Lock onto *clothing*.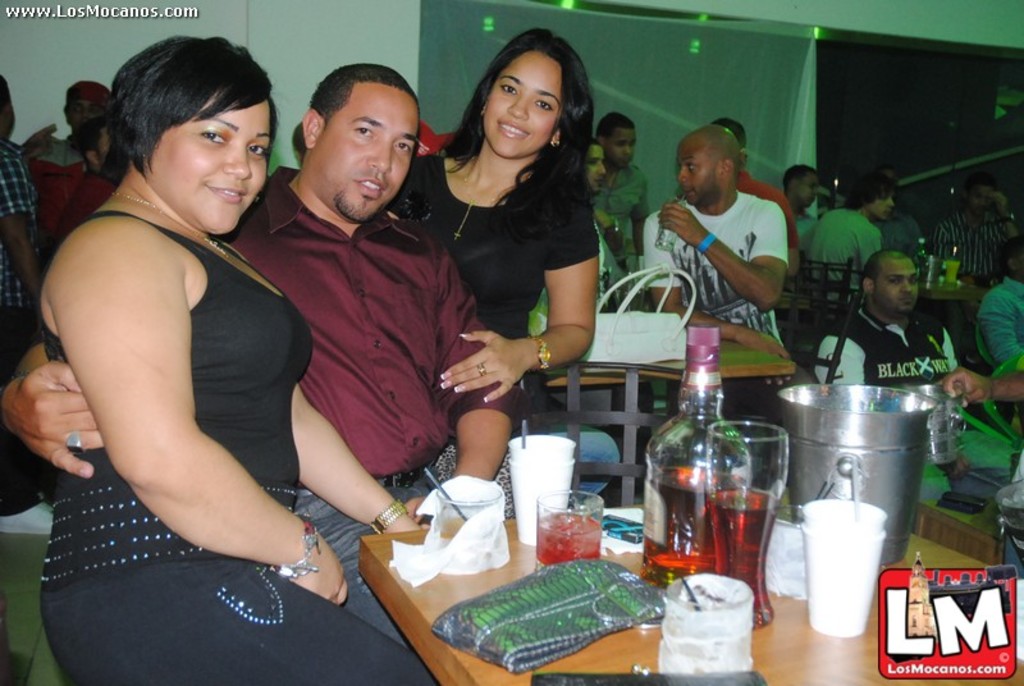
Locked: 15 113 123 255.
